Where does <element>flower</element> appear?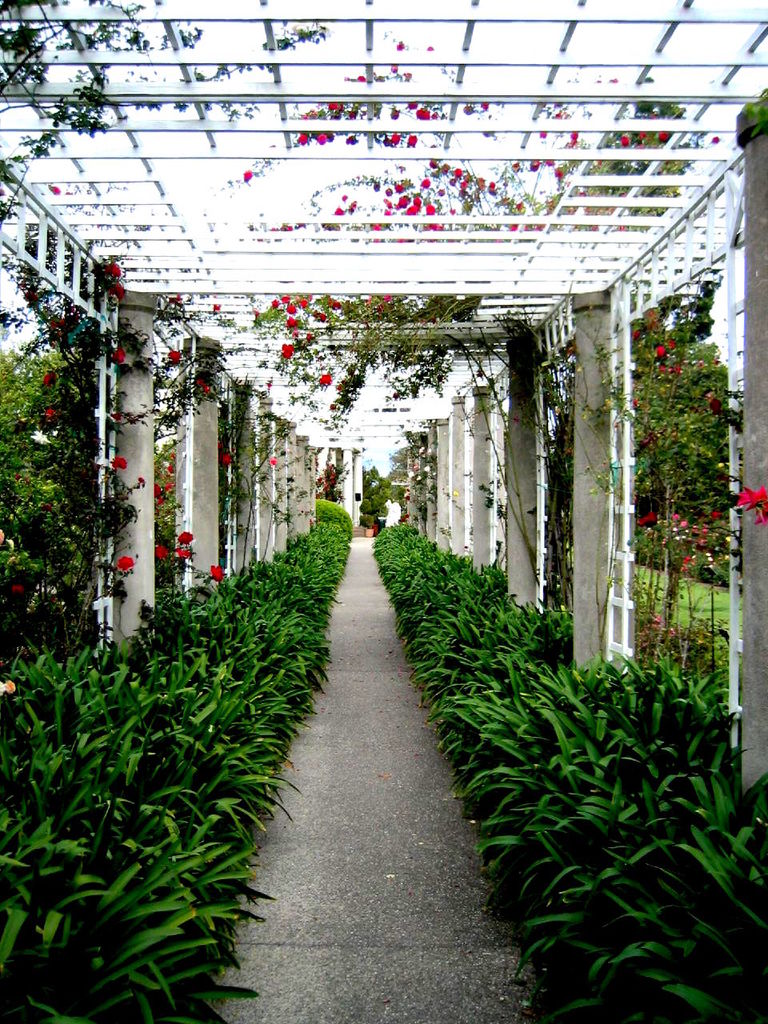
Appears at pyautogui.locateOnScreen(220, 450, 230, 468).
